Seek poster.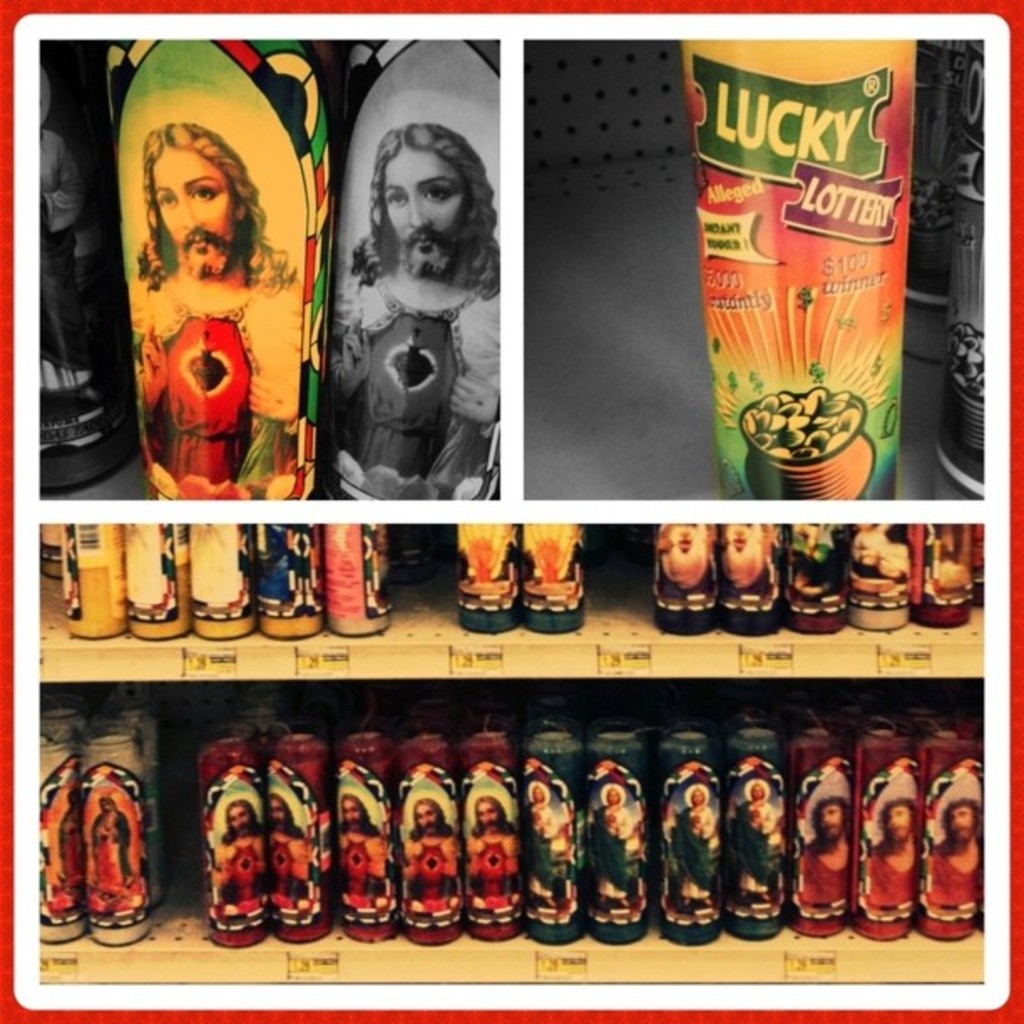
(left=0, top=0, right=1022, bottom=1022).
